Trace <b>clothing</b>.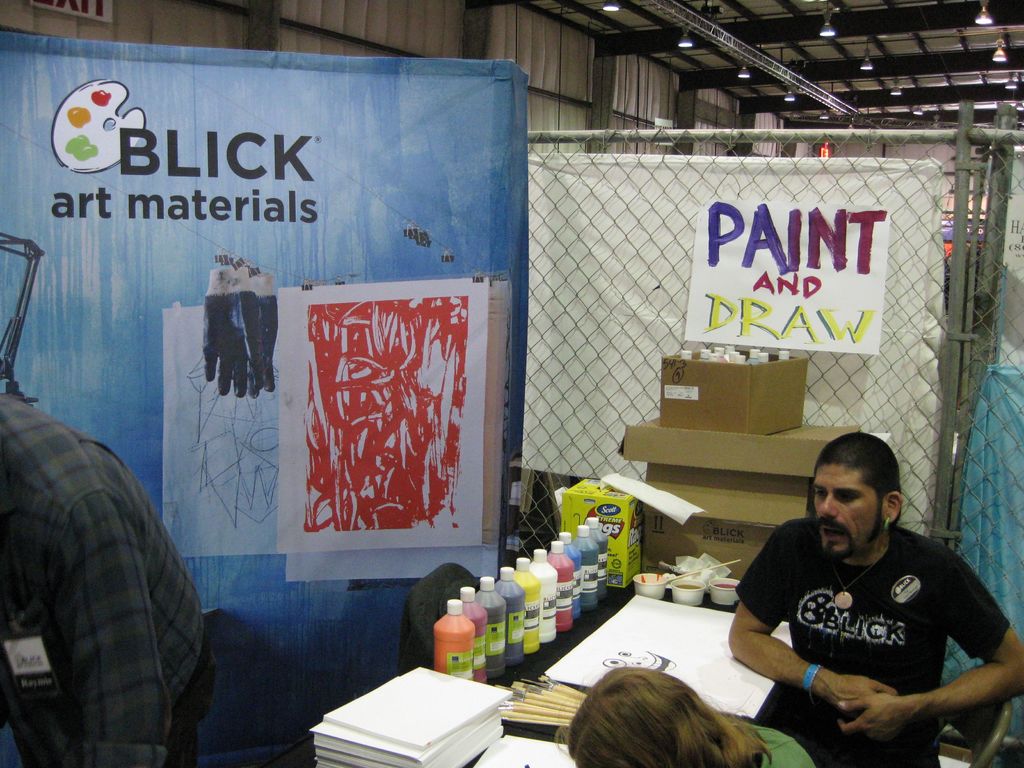
Traced to [left=0, top=381, right=204, bottom=767].
